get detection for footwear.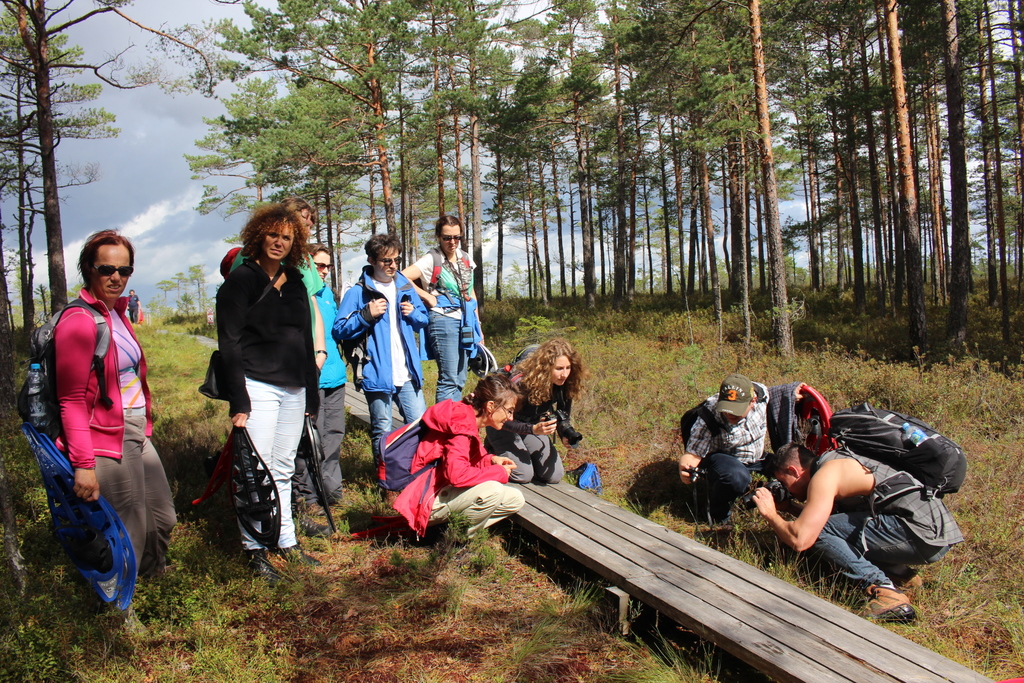
Detection: [x1=280, y1=547, x2=321, y2=570].
